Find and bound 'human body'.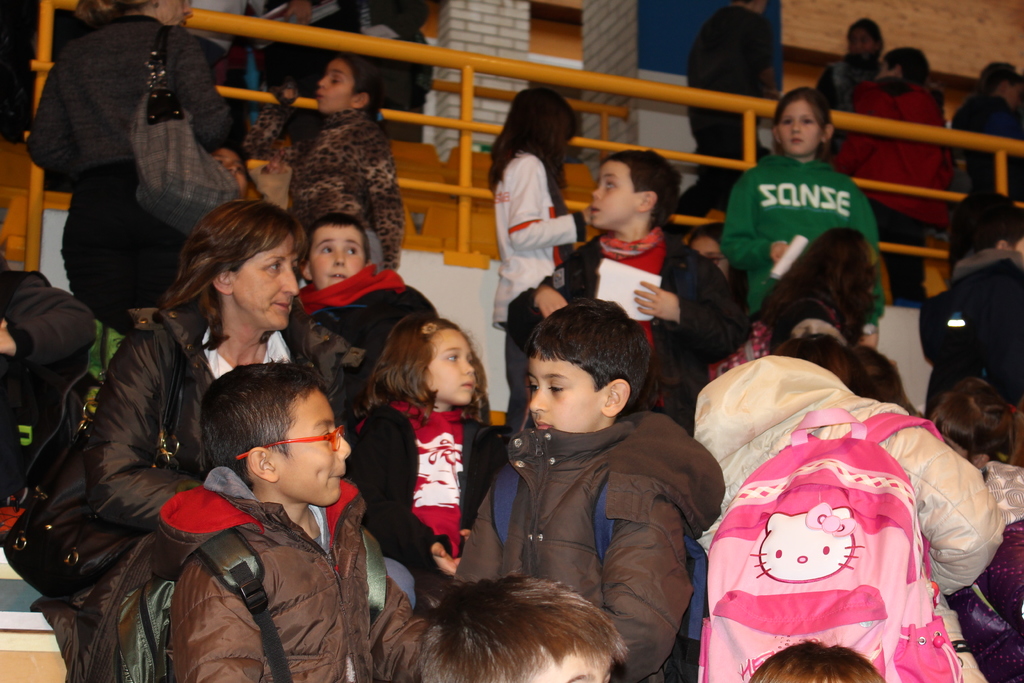
Bound: <bbox>808, 53, 877, 160</bbox>.
